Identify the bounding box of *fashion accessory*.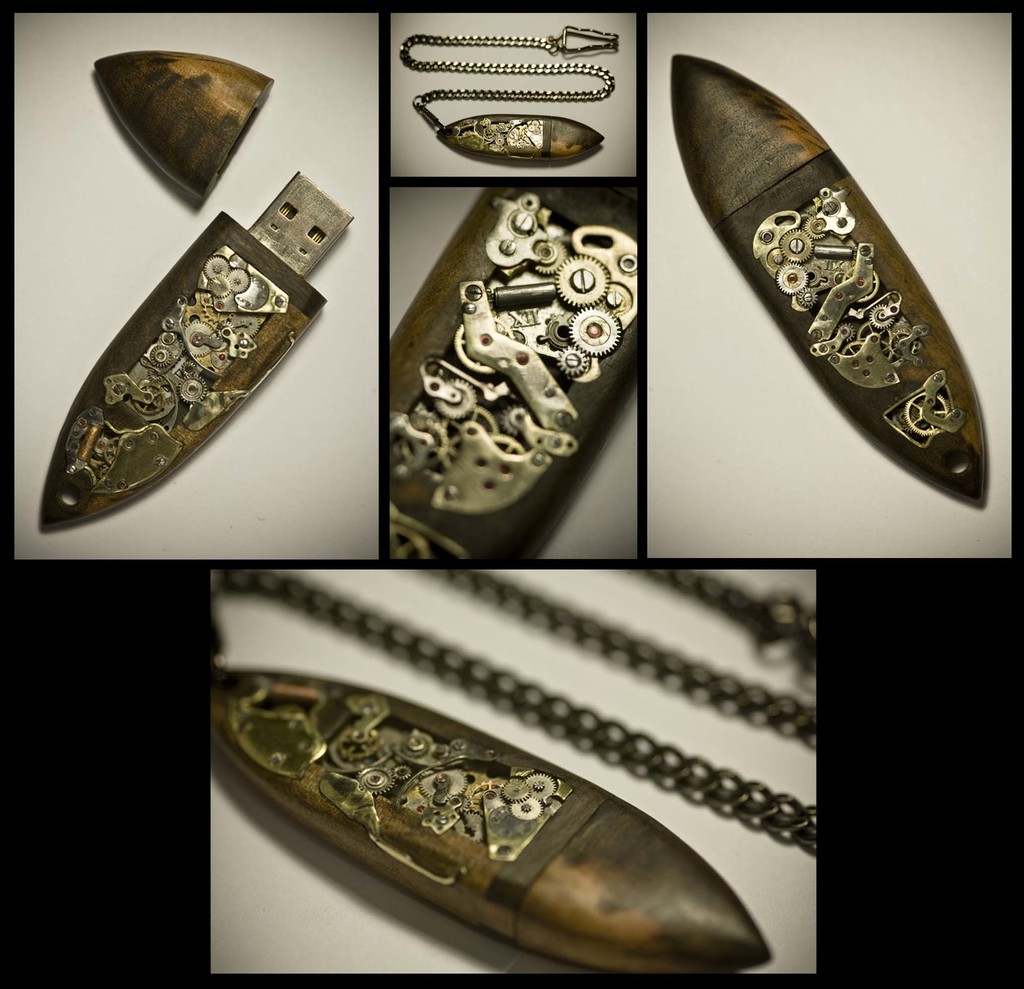
{"left": 383, "top": 179, "right": 641, "bottom": 562}.
